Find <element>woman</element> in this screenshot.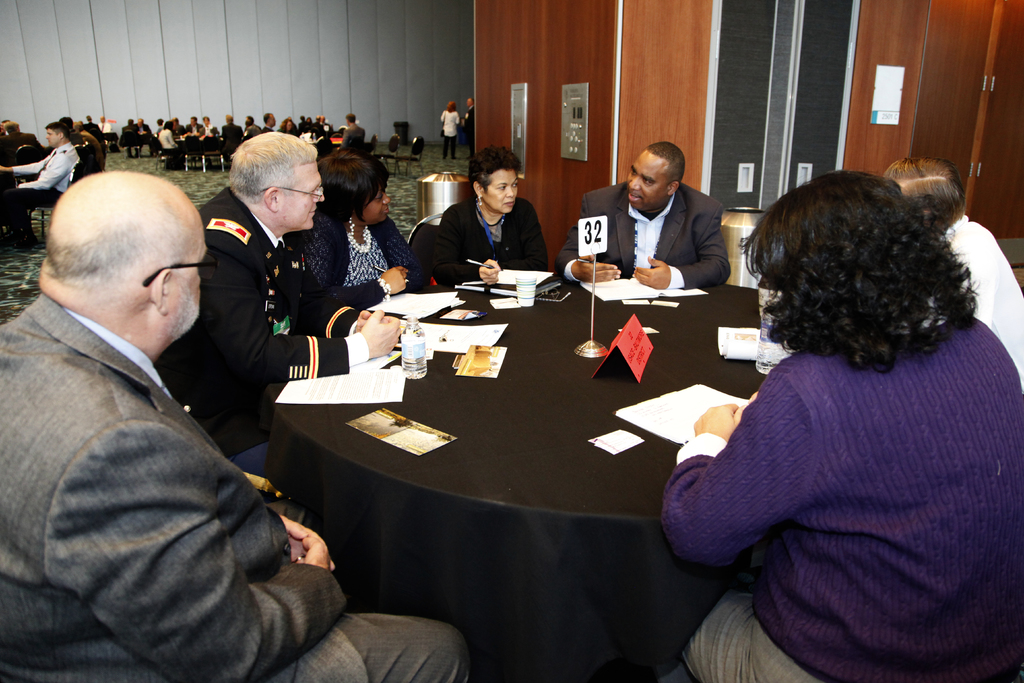
The bounding box for <element>woman</element> is 661, 142, 1023, 678.
